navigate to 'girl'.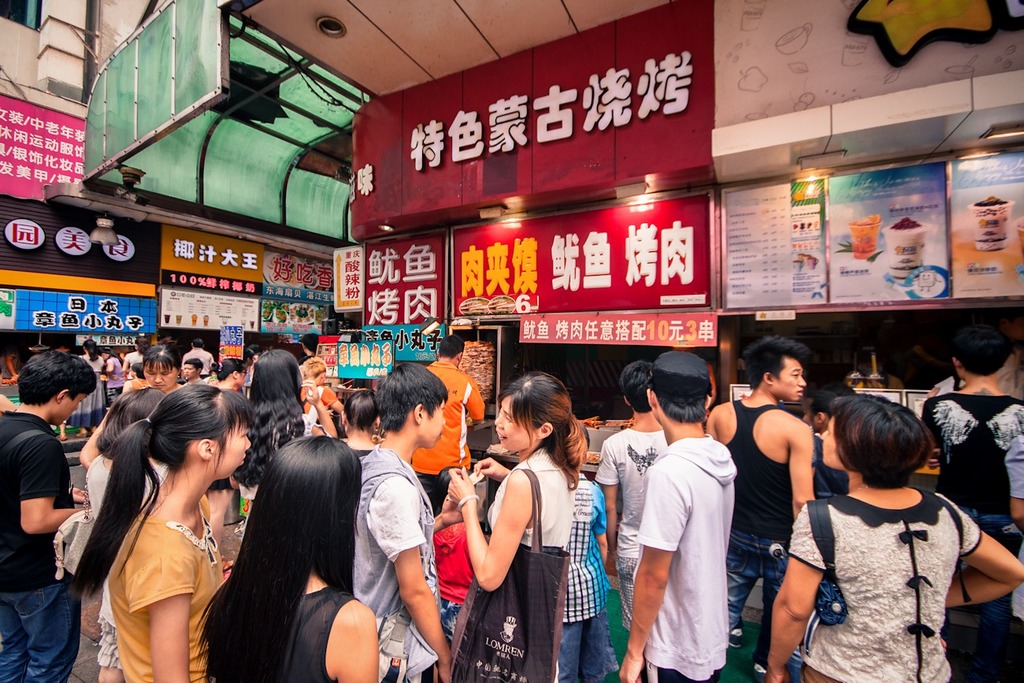
Navigation target: BBox(83, 385, 168, 682).
